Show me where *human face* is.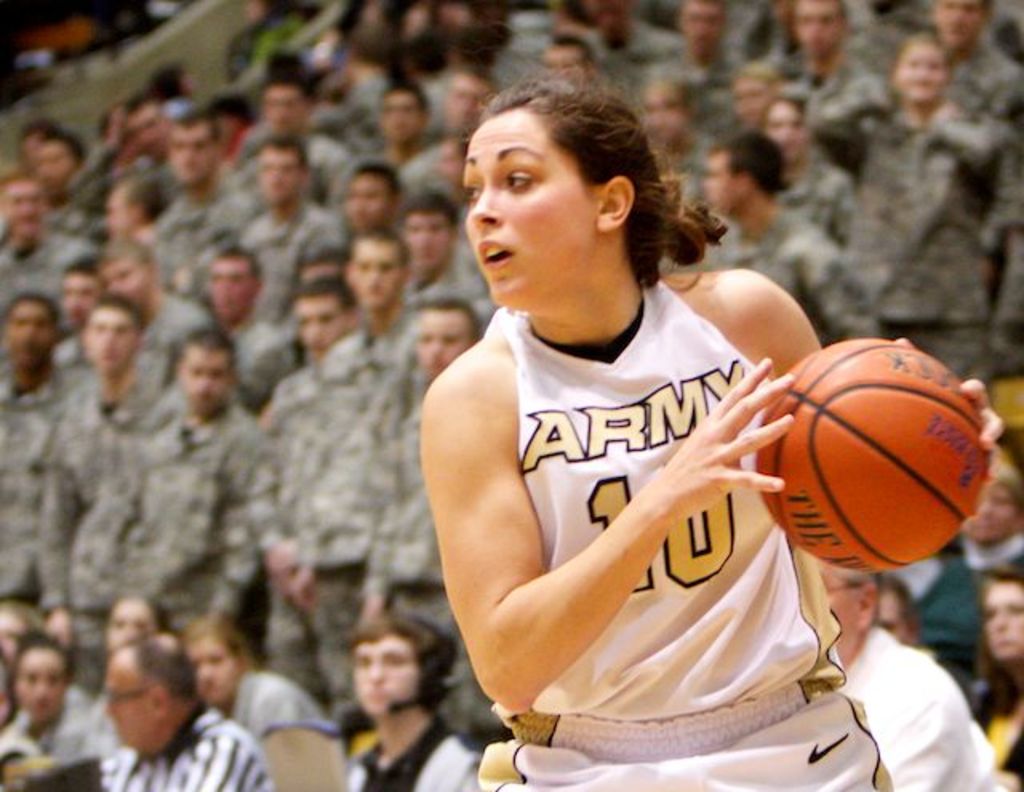
*human face* is at detection(347, 643, 414, 694).
